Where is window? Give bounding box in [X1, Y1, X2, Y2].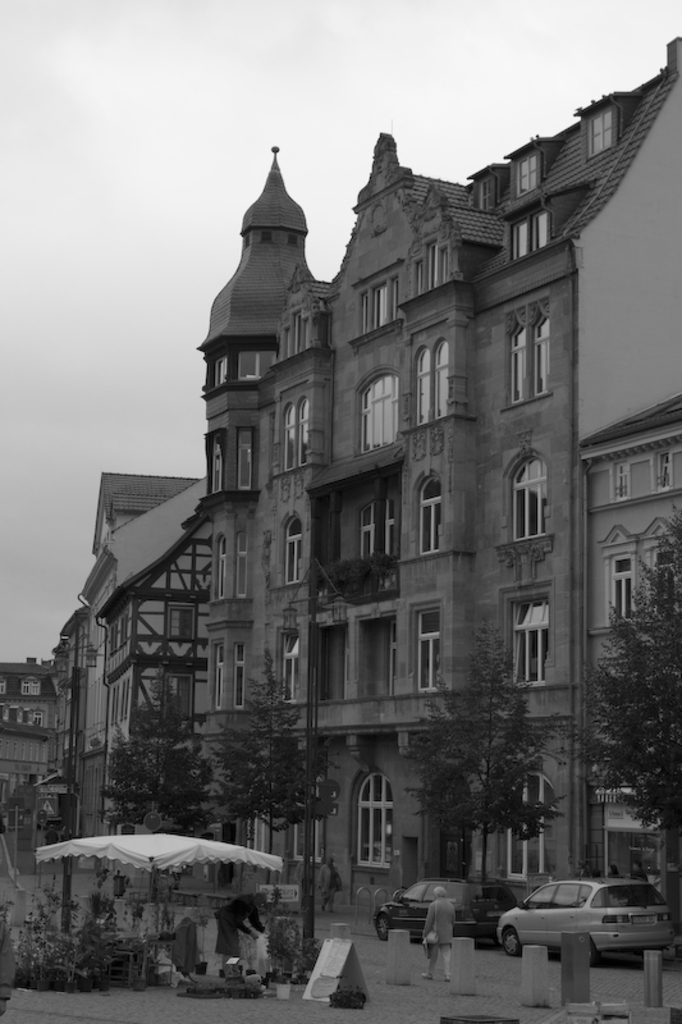
[352, 763, 402, 872].
